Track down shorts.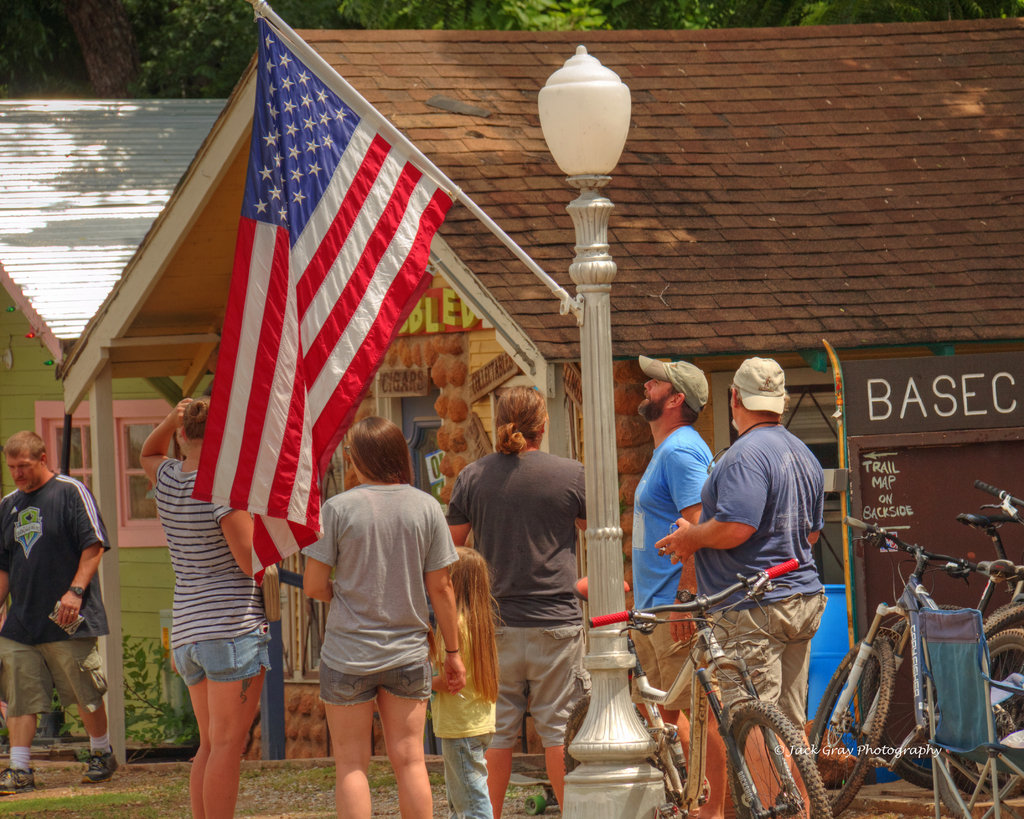
Tracked to 318:661:438:730.
